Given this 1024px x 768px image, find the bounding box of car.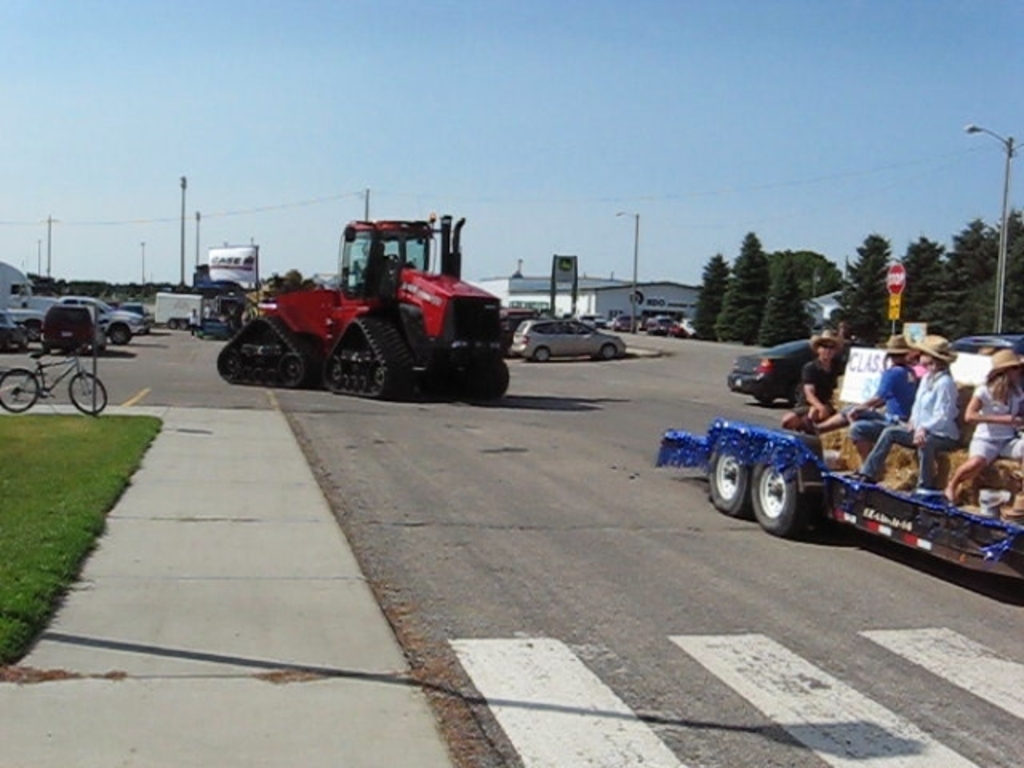
detection(510, 320, 626, 362).
